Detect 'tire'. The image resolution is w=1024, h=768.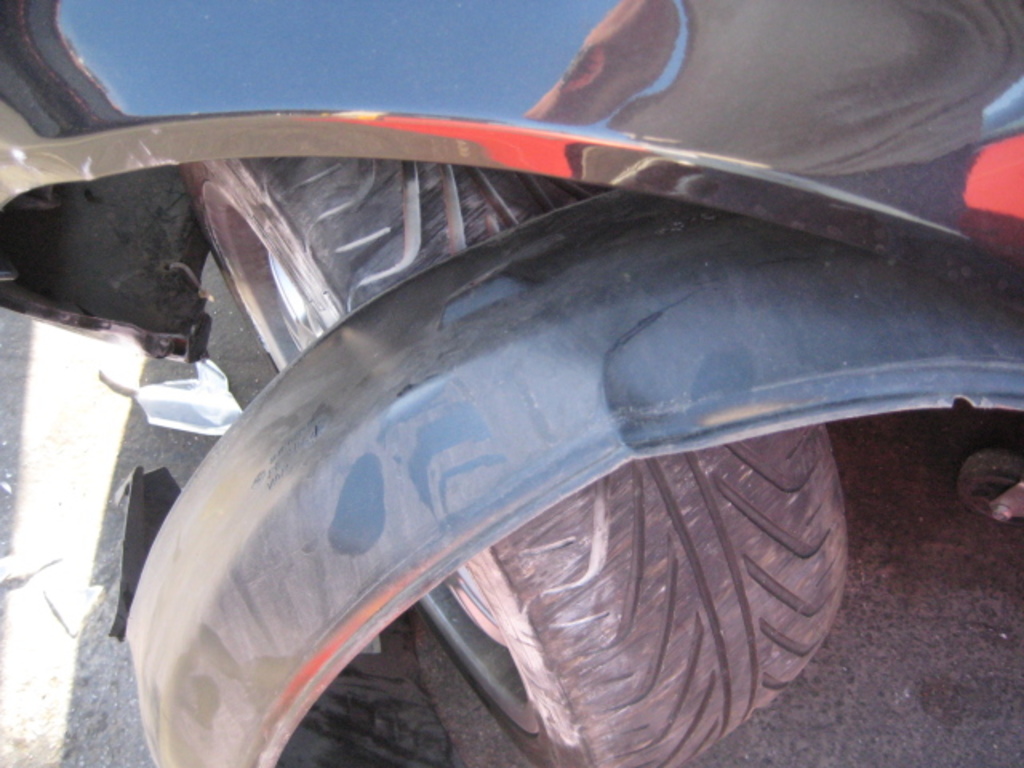
select_region(182, 154, 851, 766).
